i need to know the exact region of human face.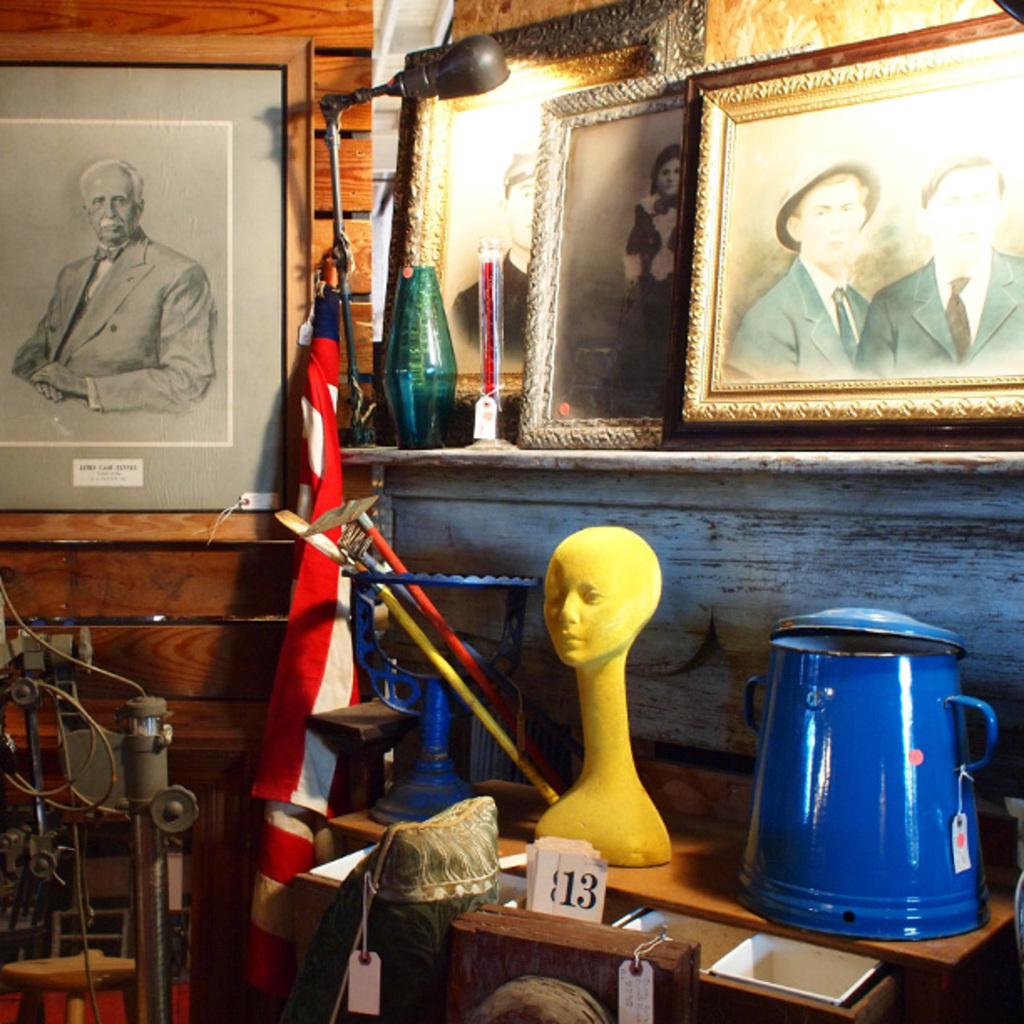
Region: x1=663 y1=161 x2=683 y2=202.
